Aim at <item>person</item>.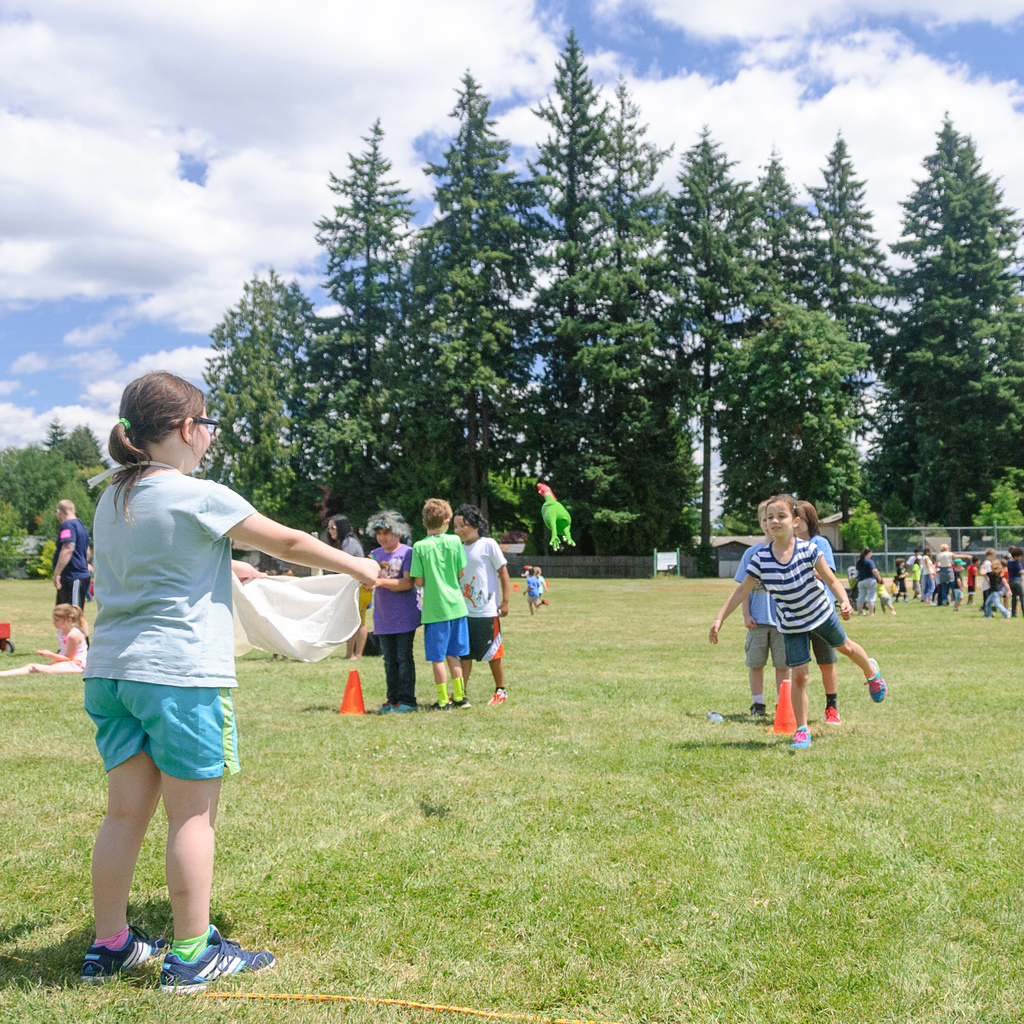
Aimed at {"x1": 800, "y1": 492, "x2": 845, "y2": 718}.
